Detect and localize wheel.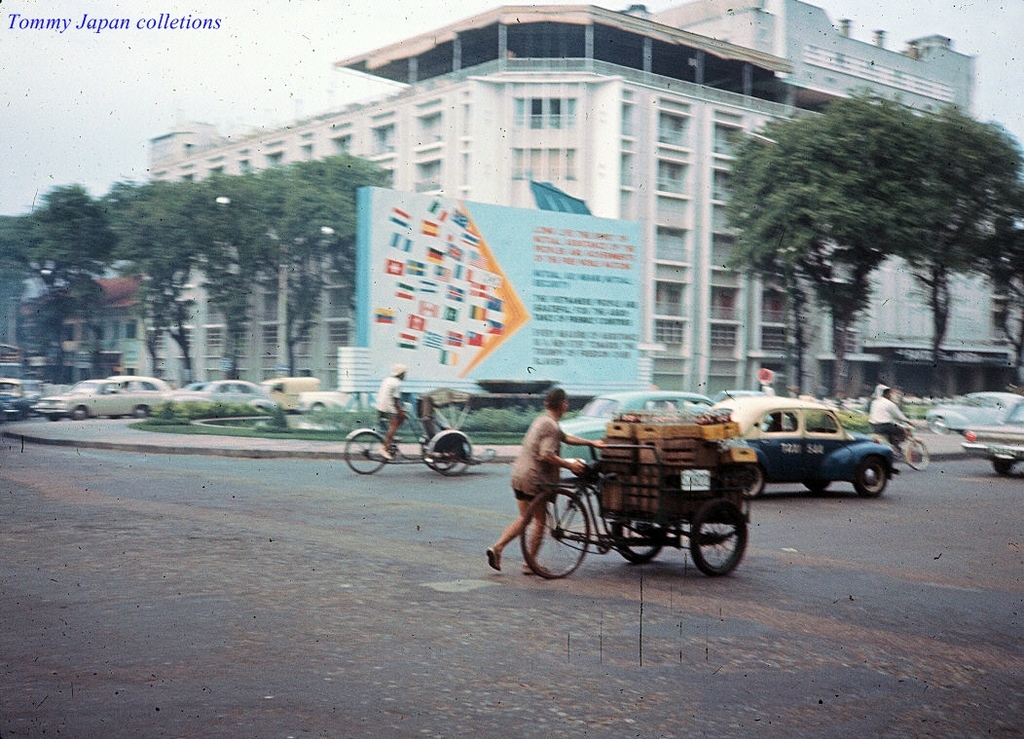
Localized at region(72, 405, 85, 421).
